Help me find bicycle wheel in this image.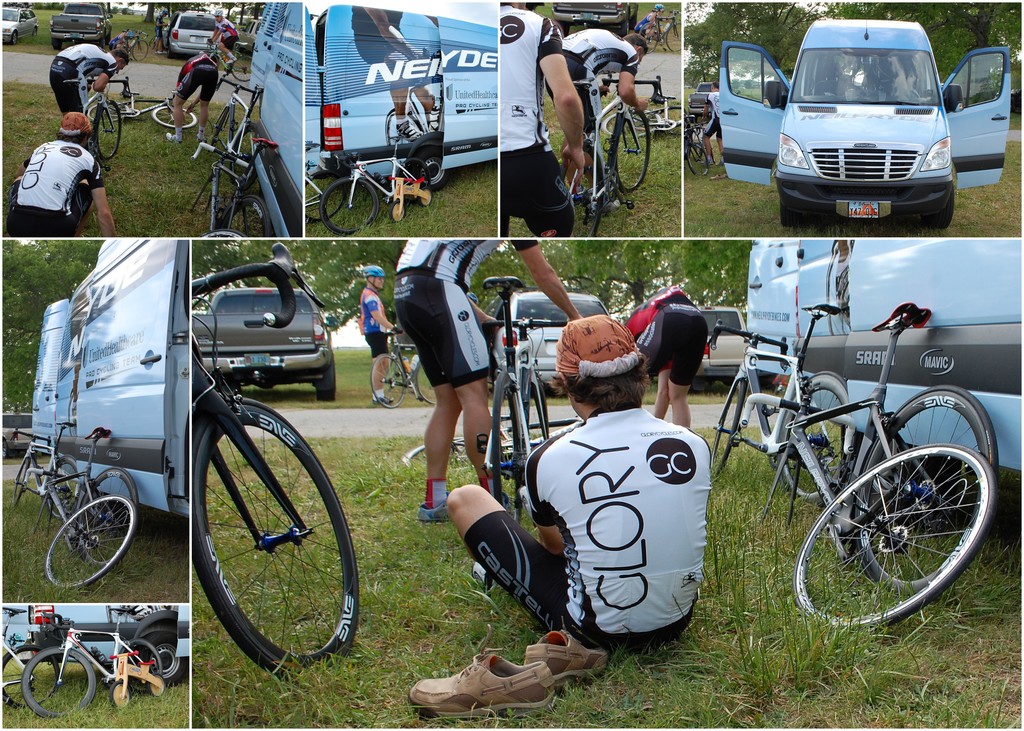
Found it: (772, 371, 857, 507).
